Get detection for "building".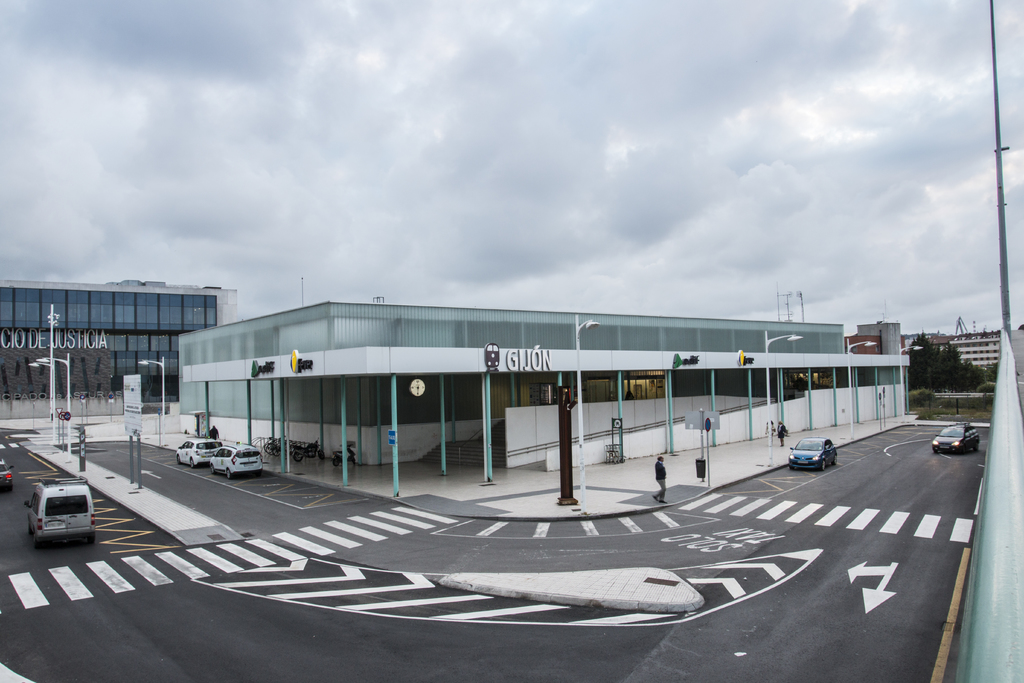
Detection: BBox(0, 279, 238, 411).
